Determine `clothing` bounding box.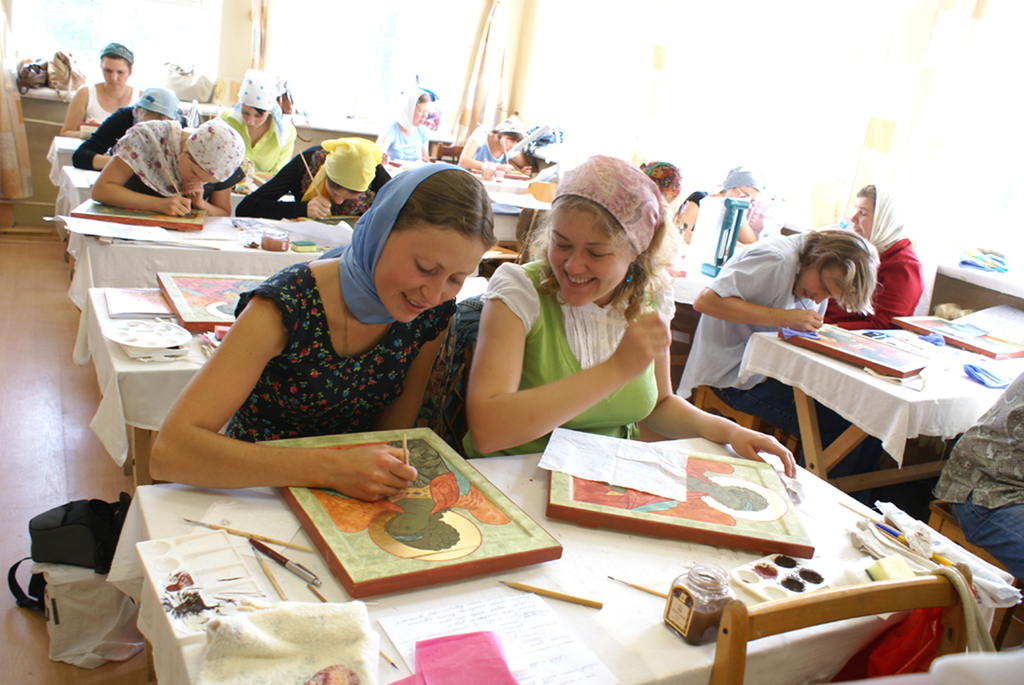
Determined: [x1=115, y1=115, x2=243, y2=205].
